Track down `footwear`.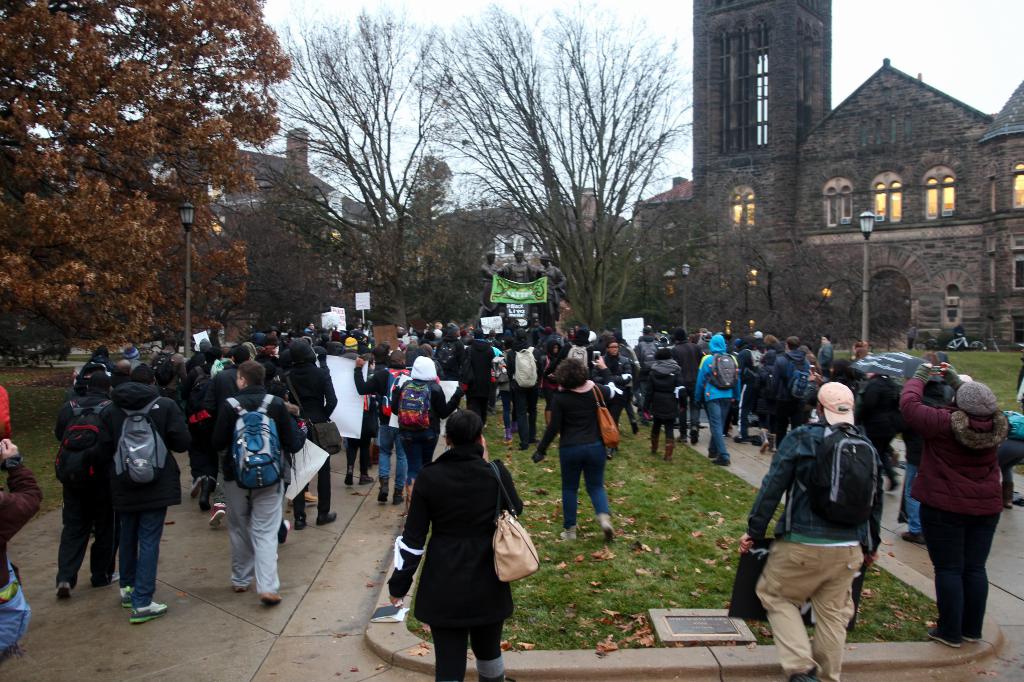
Tracked to box(760, 430, 776, 454).
